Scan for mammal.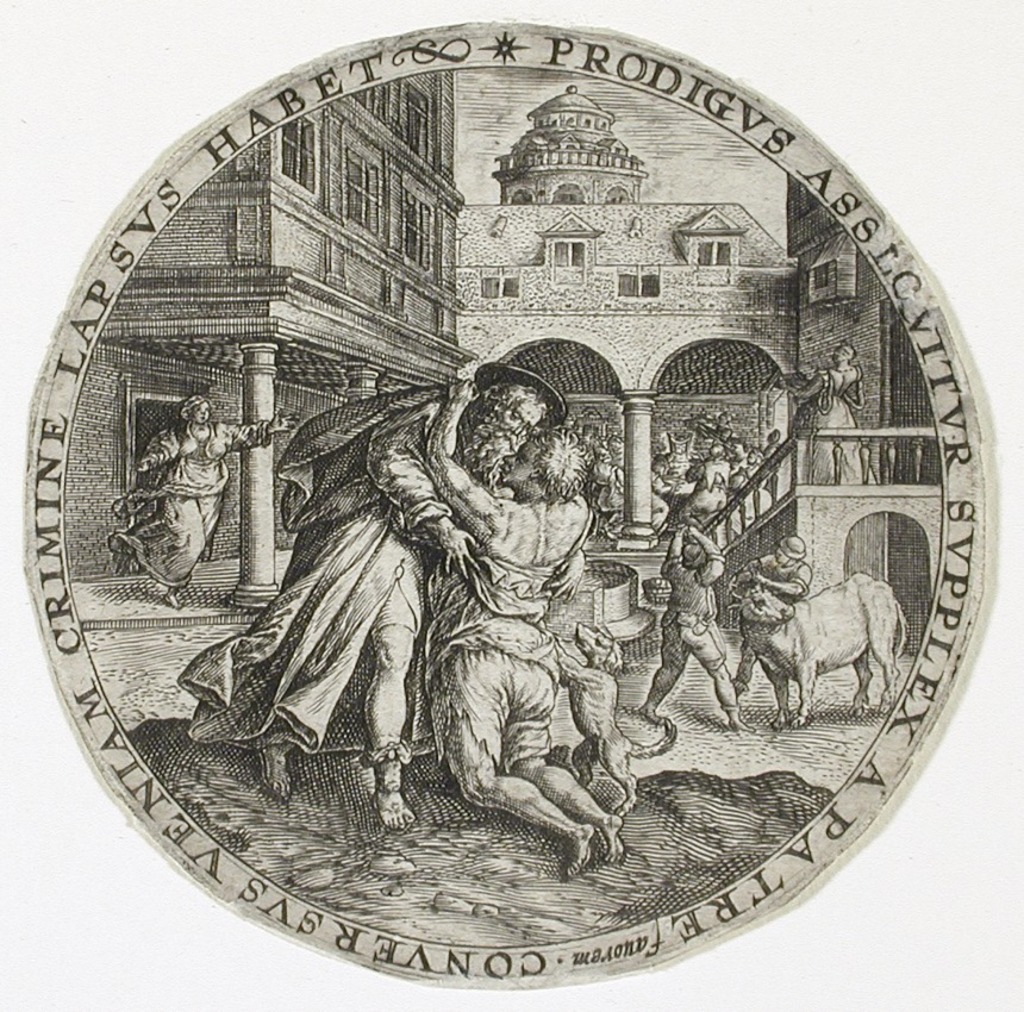
Scan result: l=419, t=364, r=624, b=881.
